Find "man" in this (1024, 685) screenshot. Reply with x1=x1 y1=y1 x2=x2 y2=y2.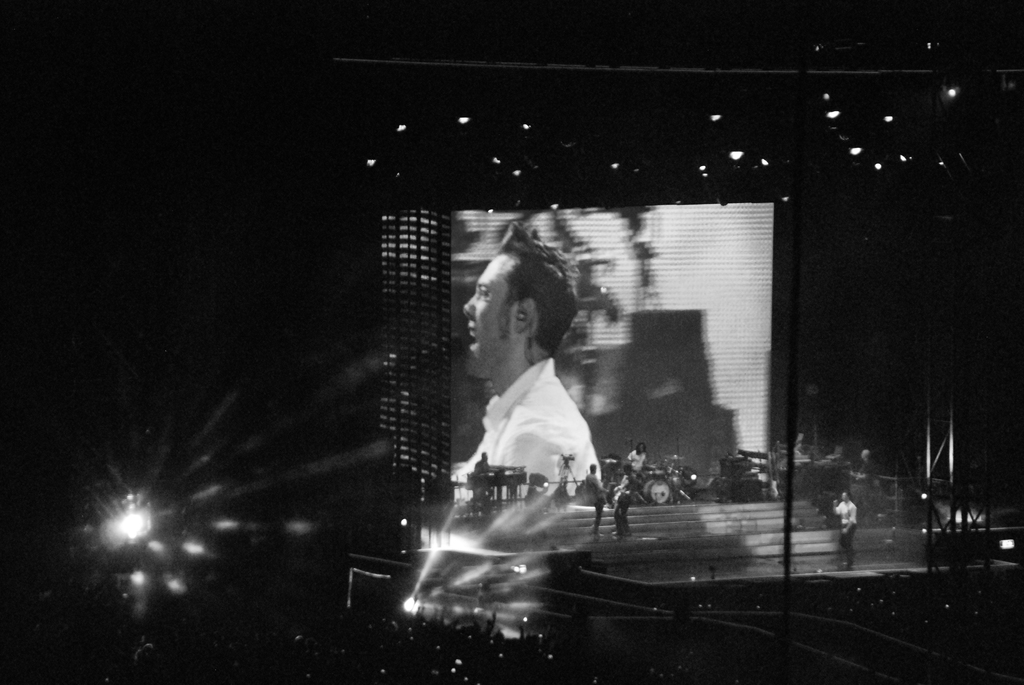
x1=614 y1=462 x2=637 y2=539.
